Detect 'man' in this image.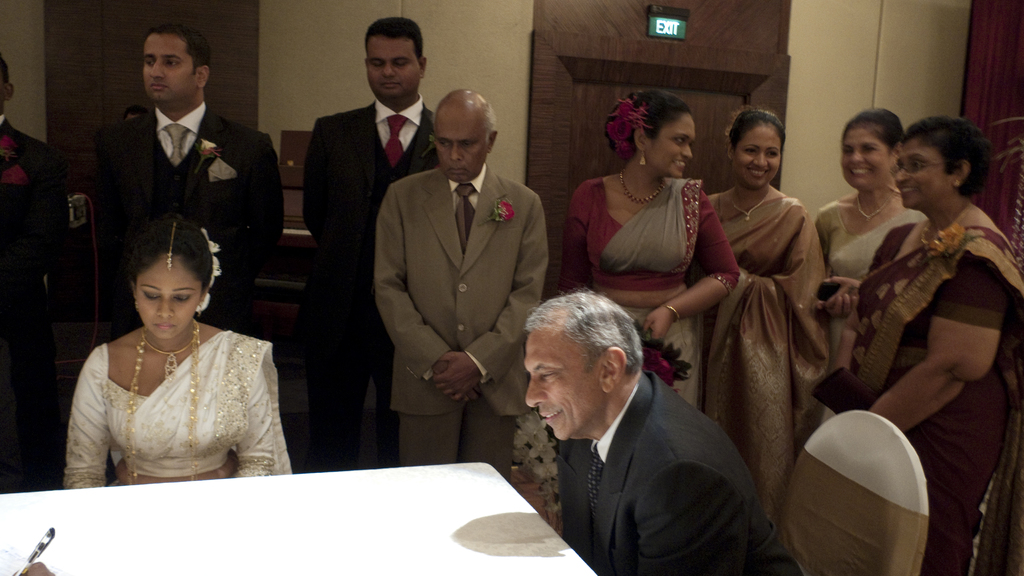
Detection: region(83, 26, 278, 332).
